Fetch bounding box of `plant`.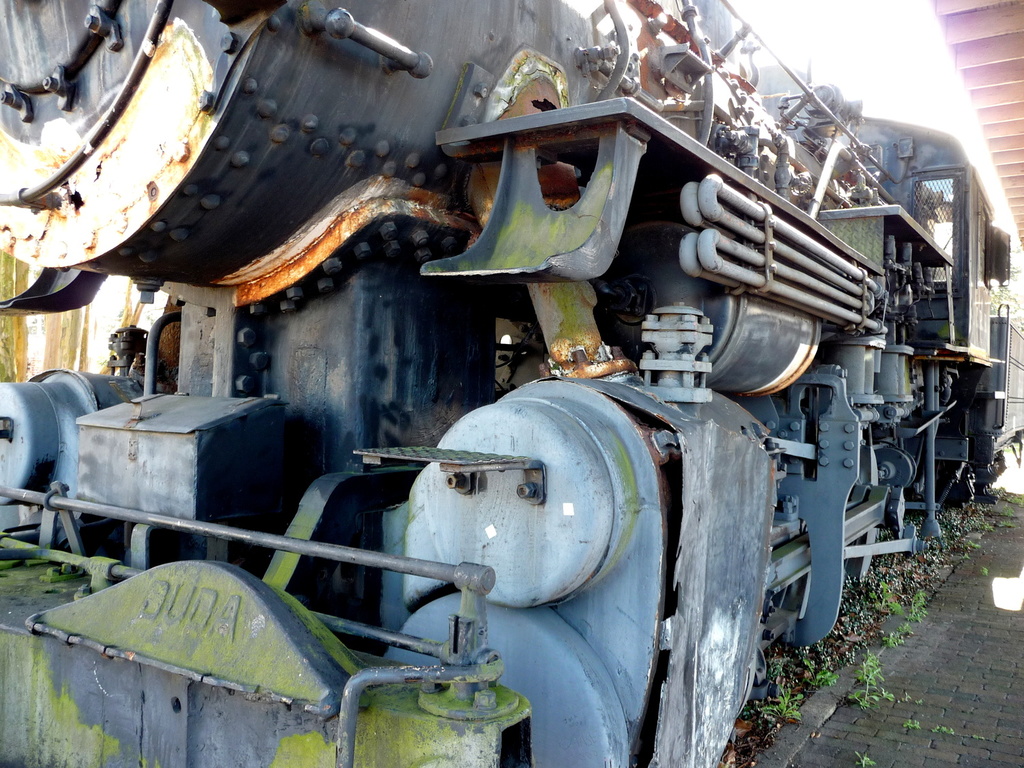
Bbox: bbox=(853, 758, 872, 767).
